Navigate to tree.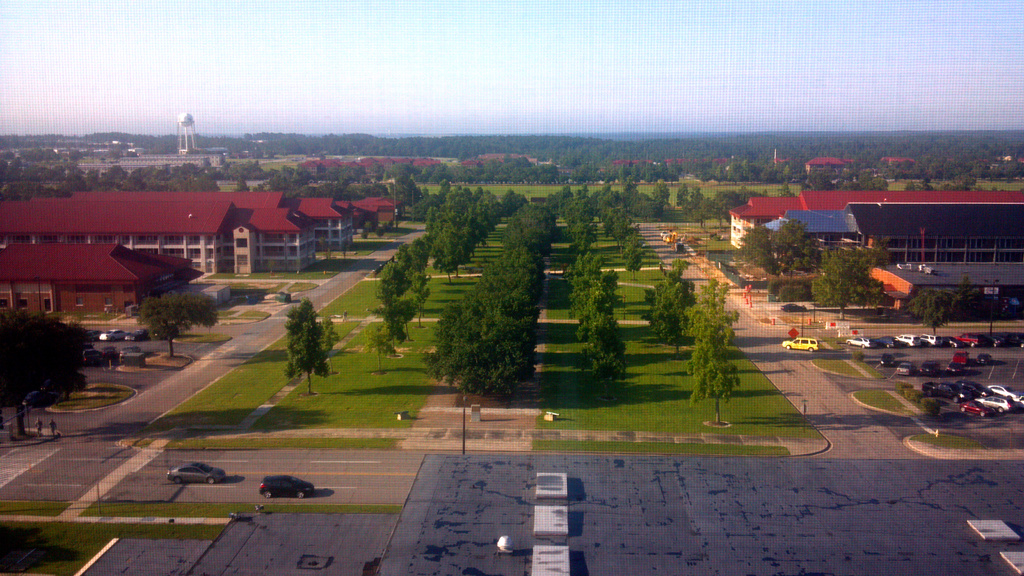
Navigation target: l=0, t=309, r=95, b=435.
